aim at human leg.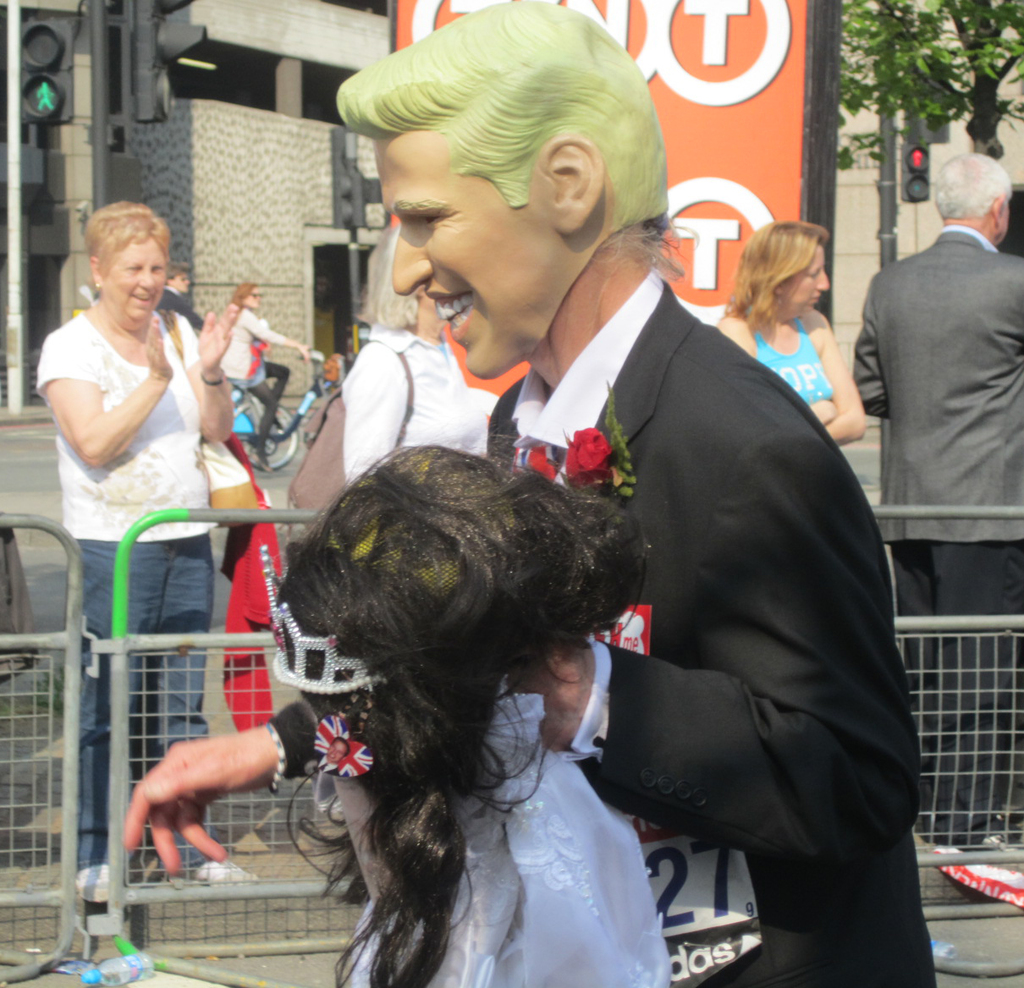
Aimed at {"left": 934, "top": 524, "right": 1023, "bottom": 829}.
